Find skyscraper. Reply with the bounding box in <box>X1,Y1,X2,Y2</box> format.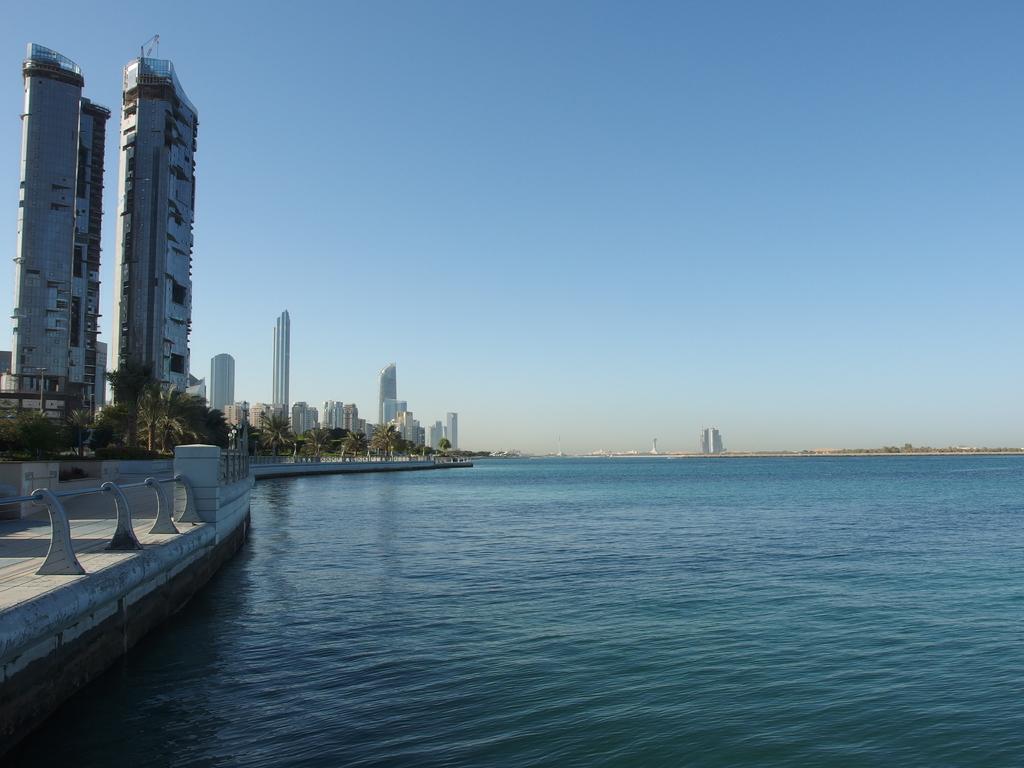
<box>269,307,291,431</box>.
